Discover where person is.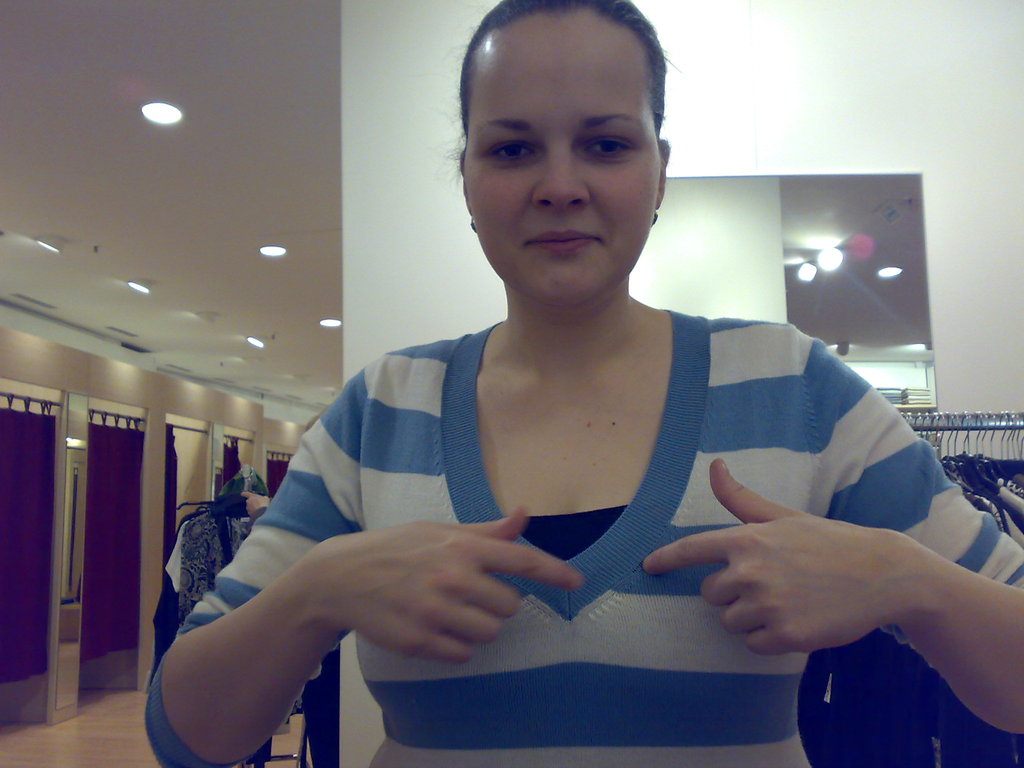
Discovered at (left=234, top=490, right=340, bottom=764).
